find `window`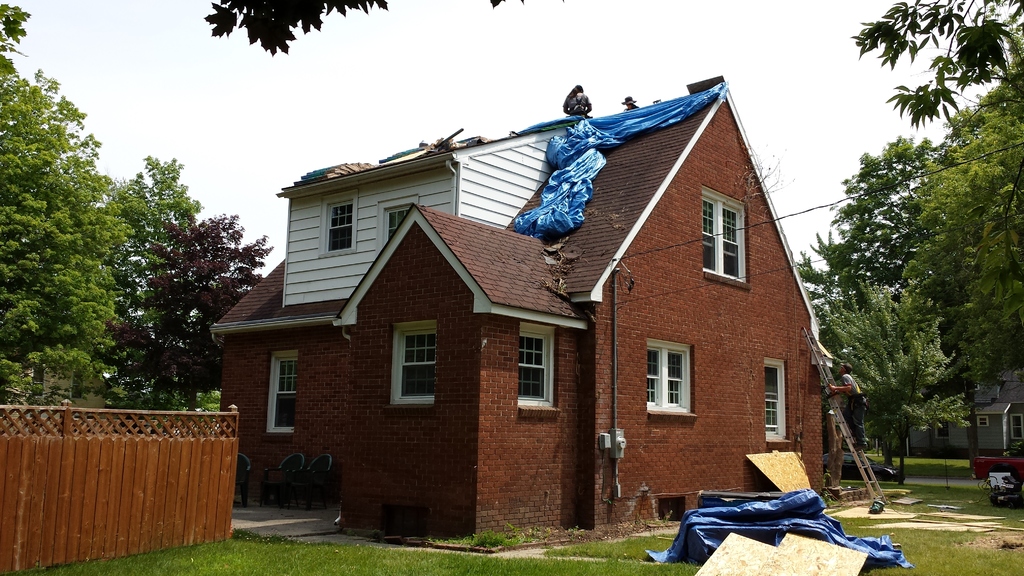
detection(645, 340, 695, 413)
